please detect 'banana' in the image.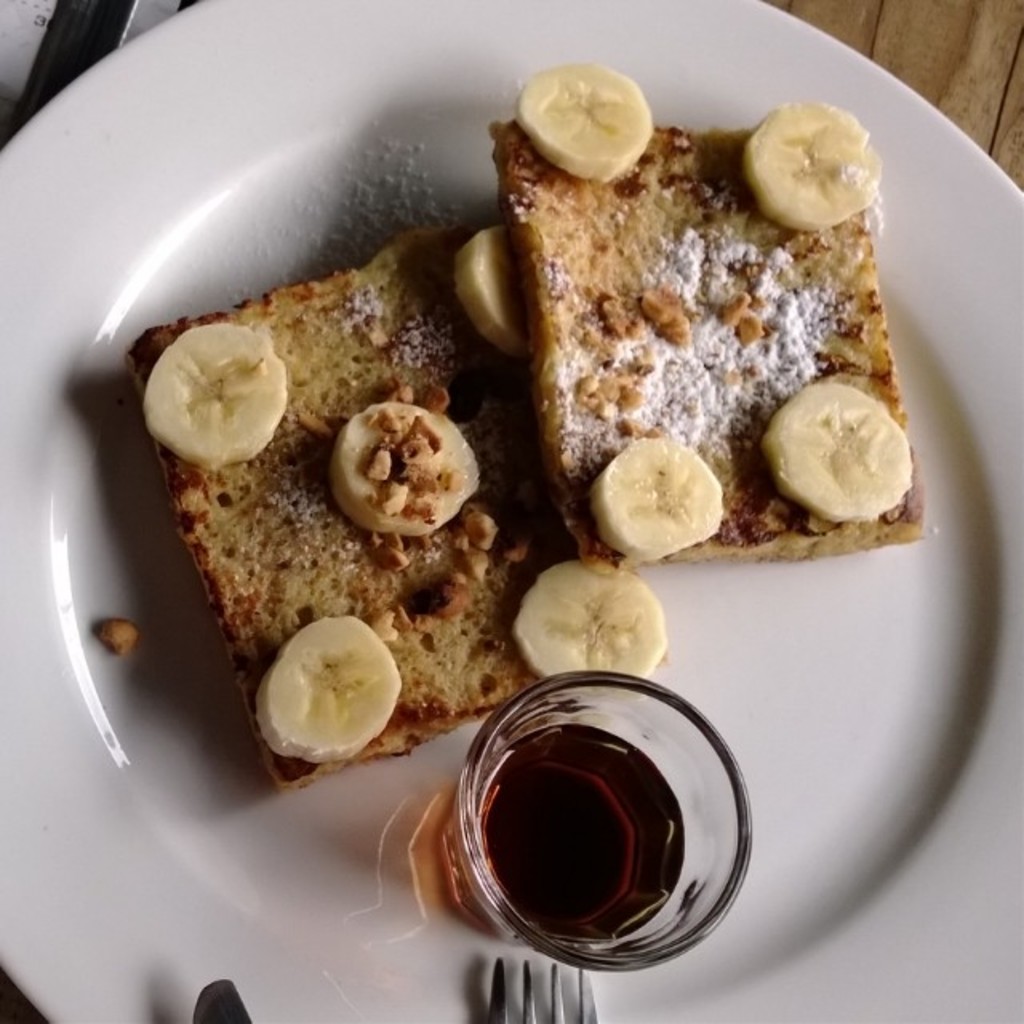
pyautogui.locateOnScreen(590, 438, 722, 560).
